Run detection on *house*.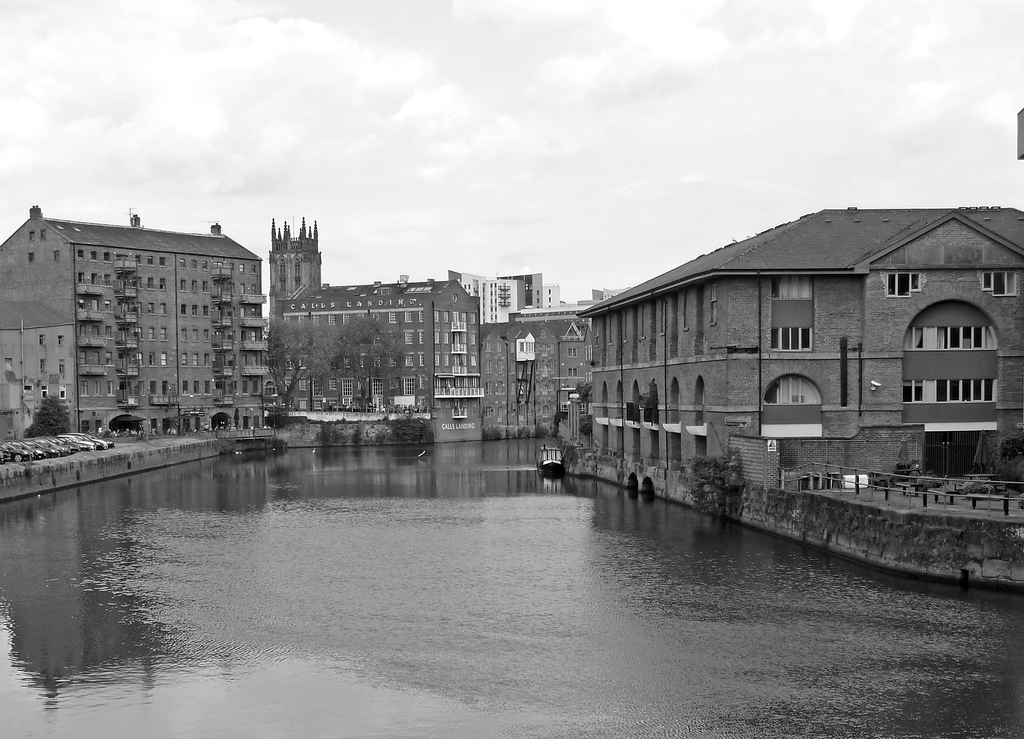
Result: box(259, 213, 485, 450).
